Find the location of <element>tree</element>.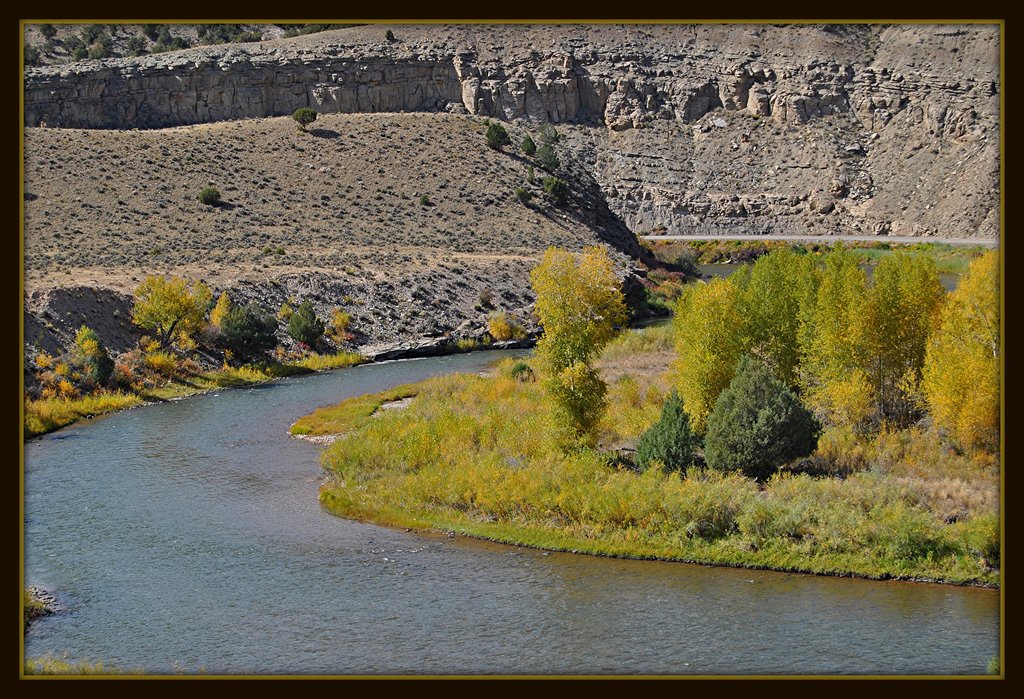
Location: bbox=(593, 371, 667, 435).
